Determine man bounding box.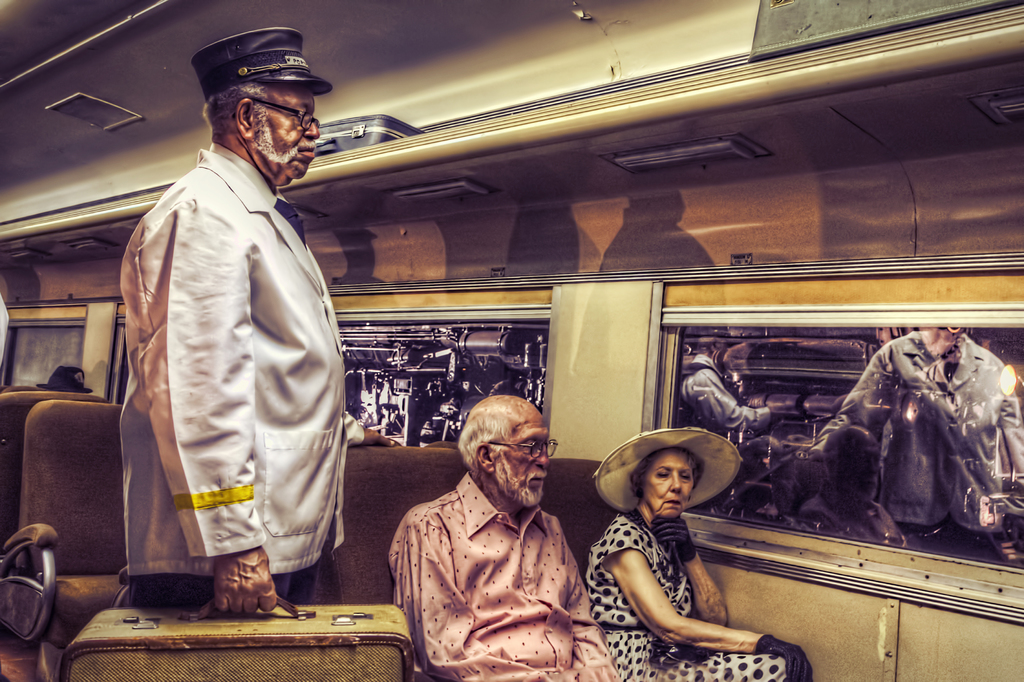
Determined: rect(102, 19, 360, 666).
